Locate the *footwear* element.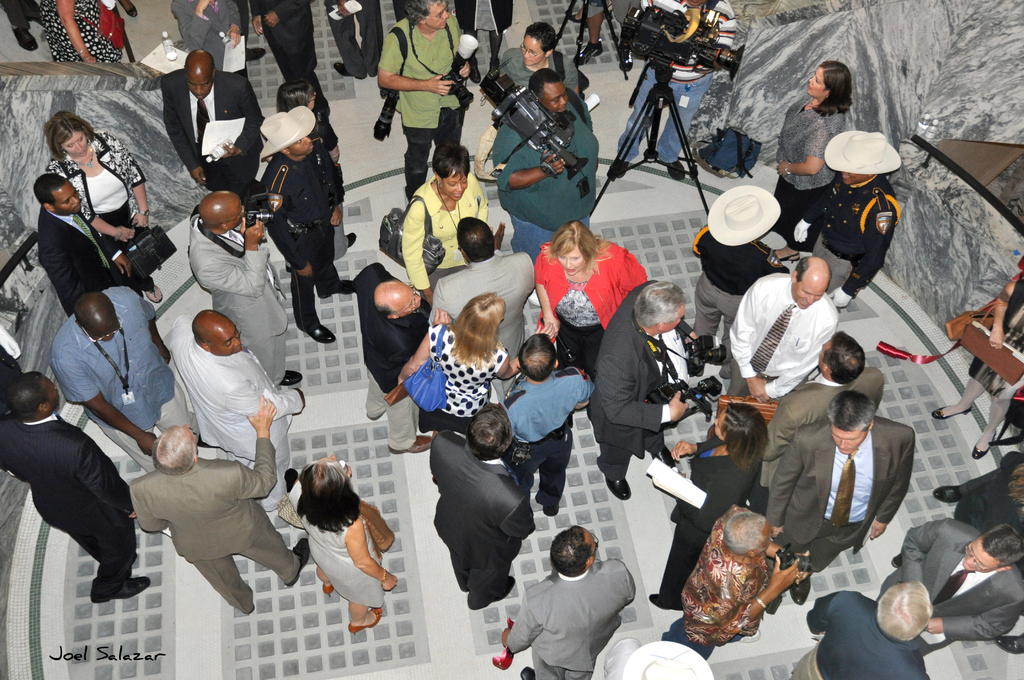
Element bbox: left=775, top=250, right=799, bottom=265.
